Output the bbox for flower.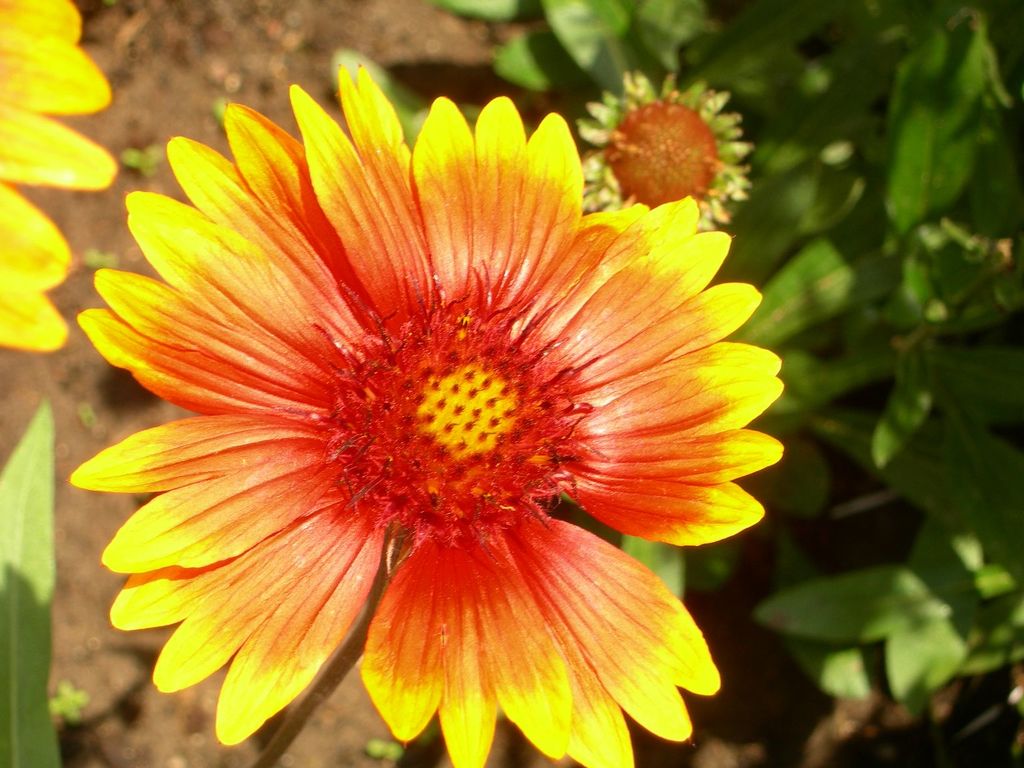
{"x1": 69, "y1": 85, "x2": 773, "y2": 761}.
